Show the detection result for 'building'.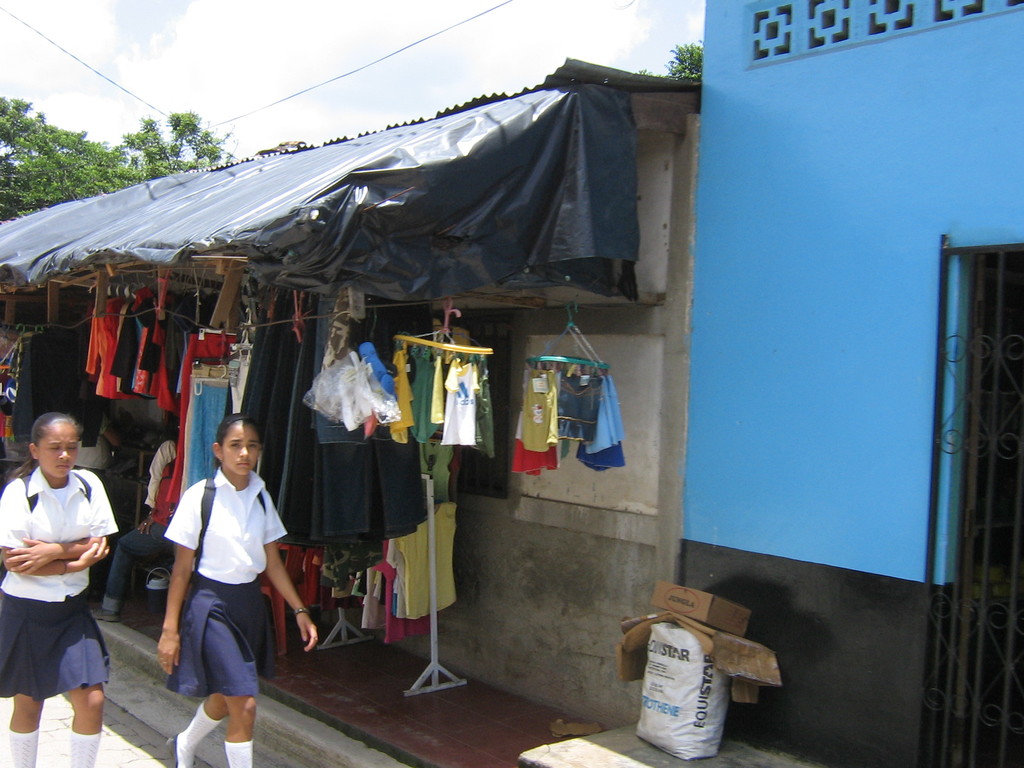
box=[685, 0, 1023, 767].
